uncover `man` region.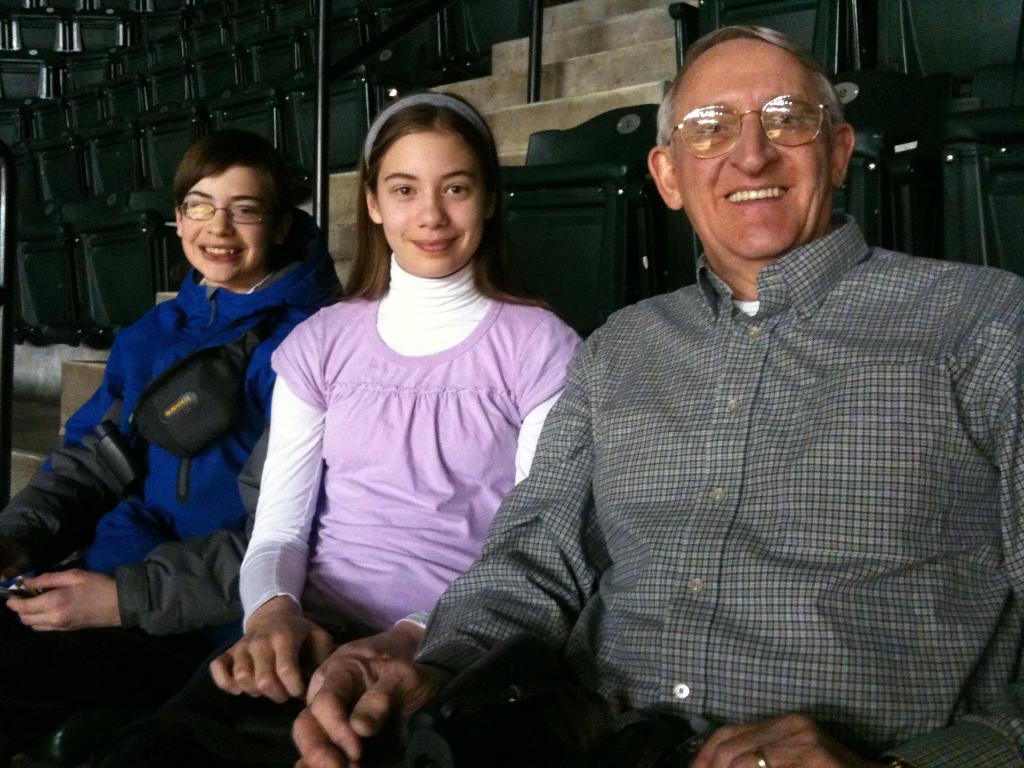
Uncovered: (x1=421, y1=26, x2=1008, y2=754).
